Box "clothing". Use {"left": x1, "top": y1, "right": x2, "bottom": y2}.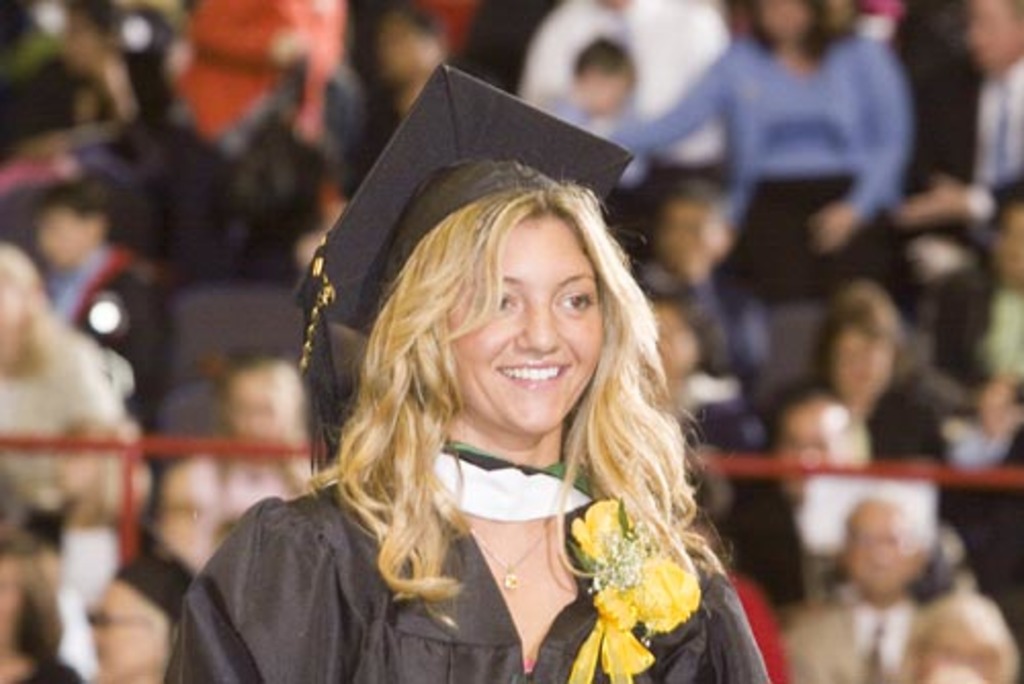
{"left": 43, "top": 240, "right": 174, "bottom": 436}.
